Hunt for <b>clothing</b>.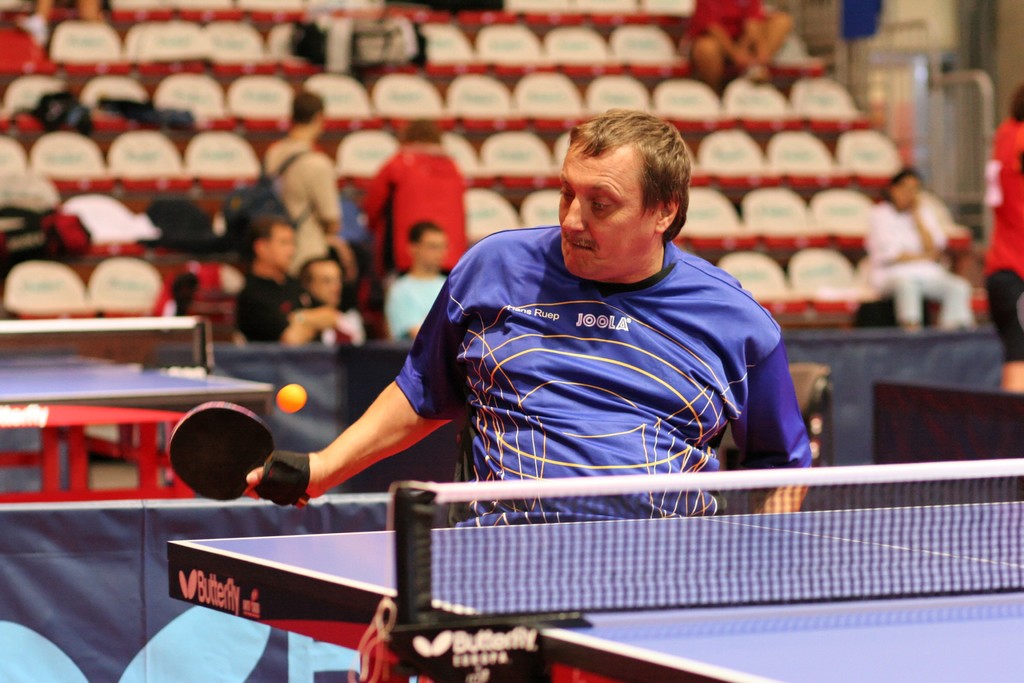
Hunted down at 383:273:446:341.
